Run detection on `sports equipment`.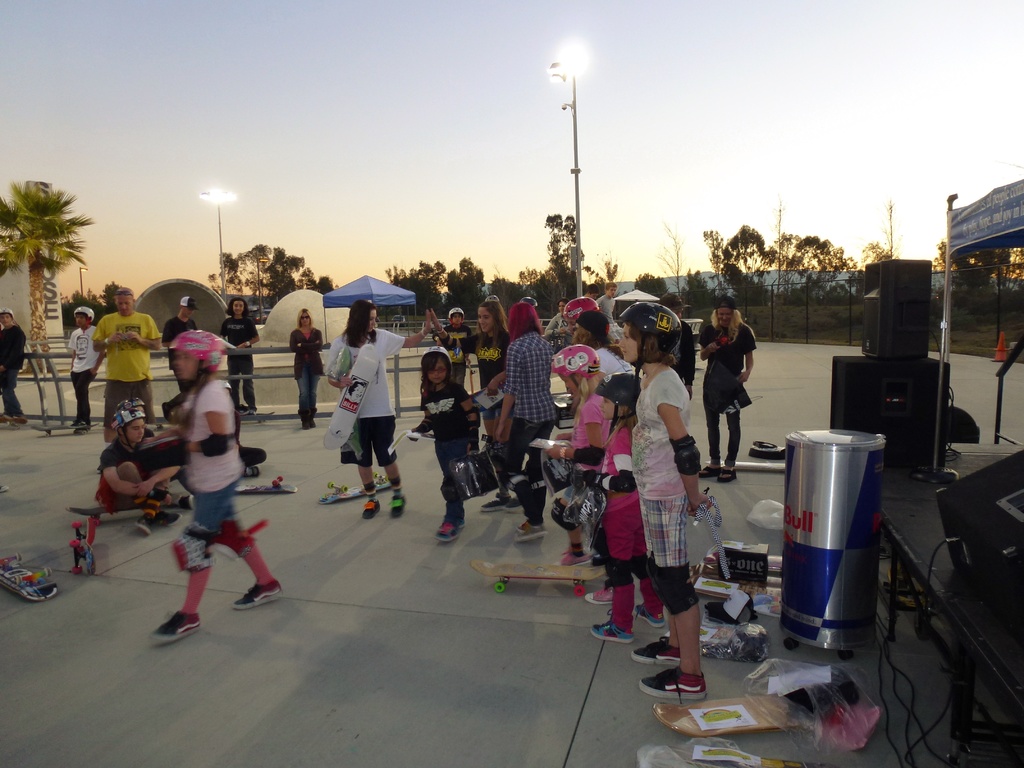
Result: BBox(151, 610, 205, 647).
